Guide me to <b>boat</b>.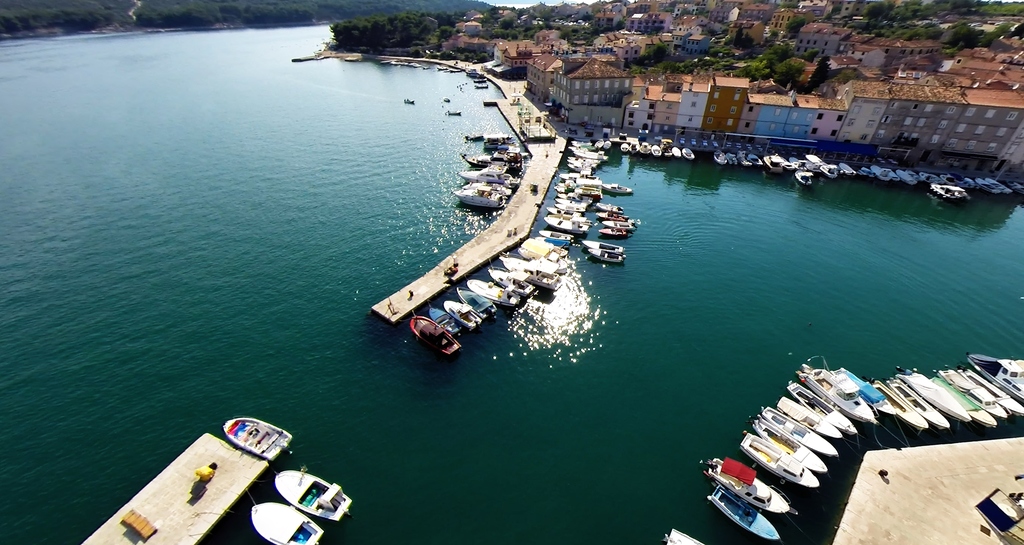
Guidance: <region>444, 301, 479, 328</region>.
